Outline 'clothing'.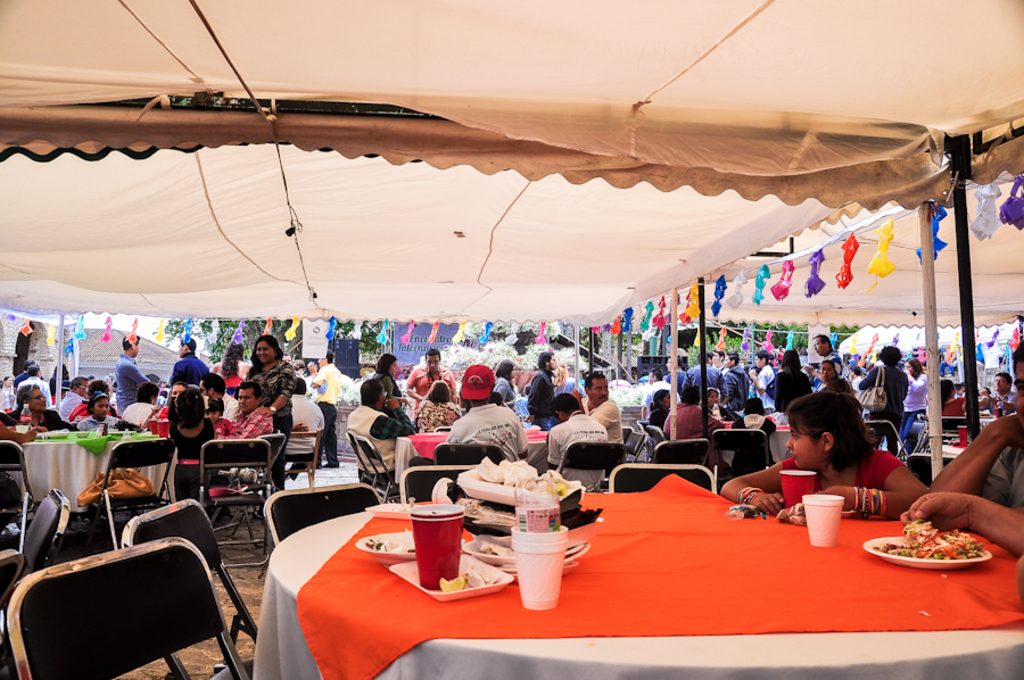
Outline: {"x1": 344, "y1": 403, "x2": 415, "y2": 484}.
